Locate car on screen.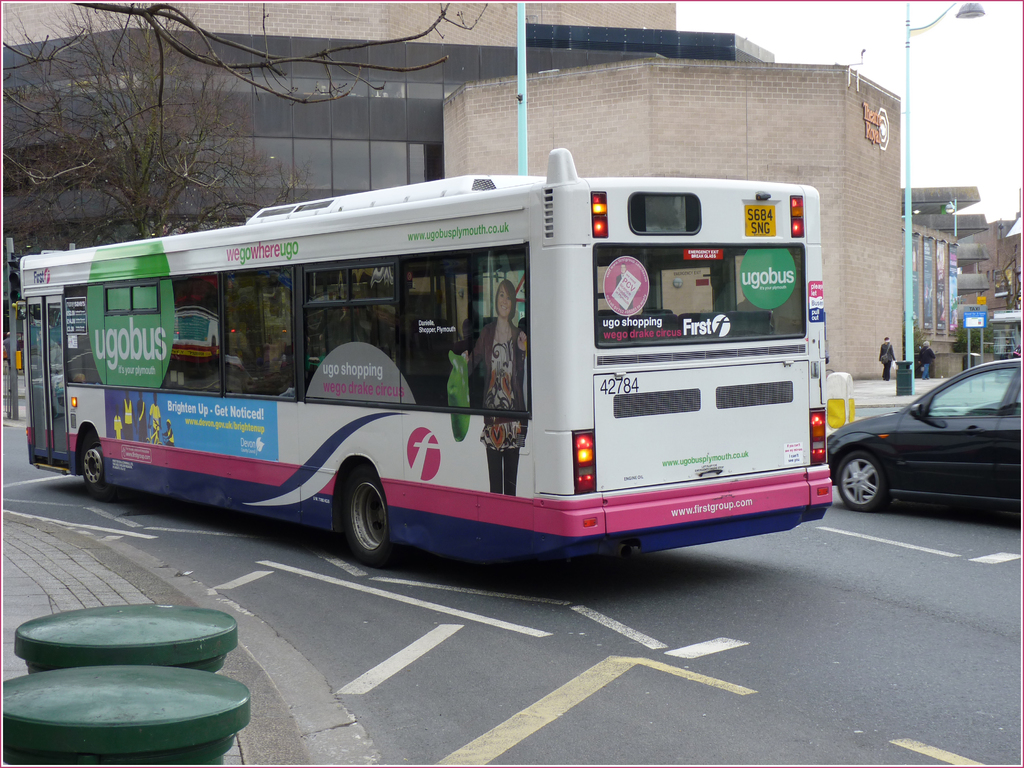
On screen at crop(828, 355, 1023, 511).
